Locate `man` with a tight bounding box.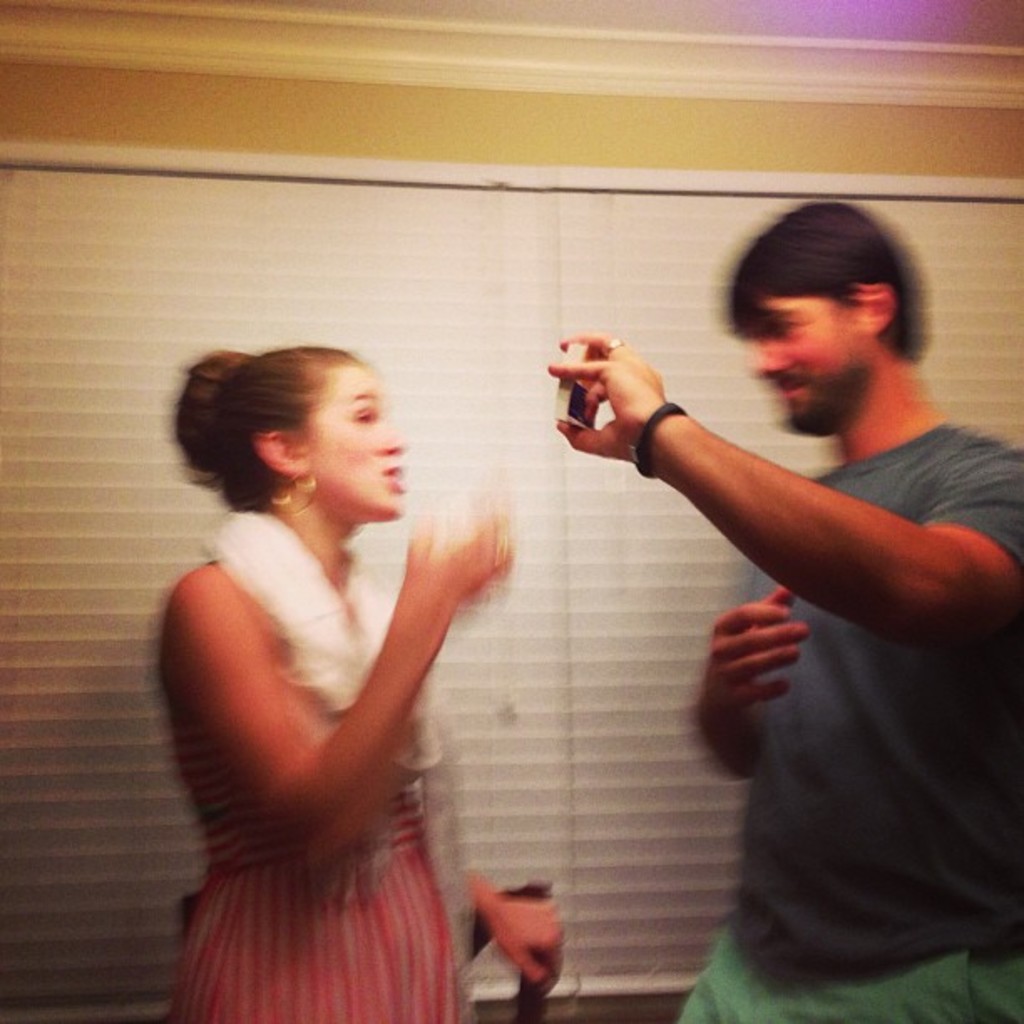
(x1=539, y1=187, x2=1021, y2=1001).
